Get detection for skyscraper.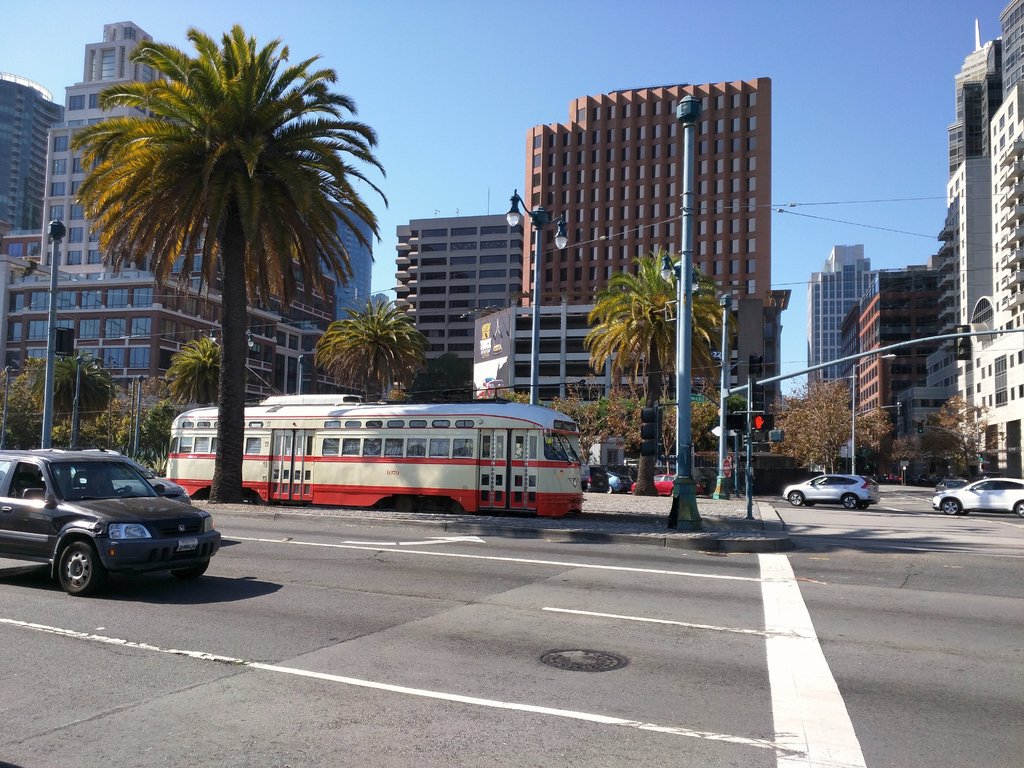
Detection: BBox(840, 268, 929, 471).
